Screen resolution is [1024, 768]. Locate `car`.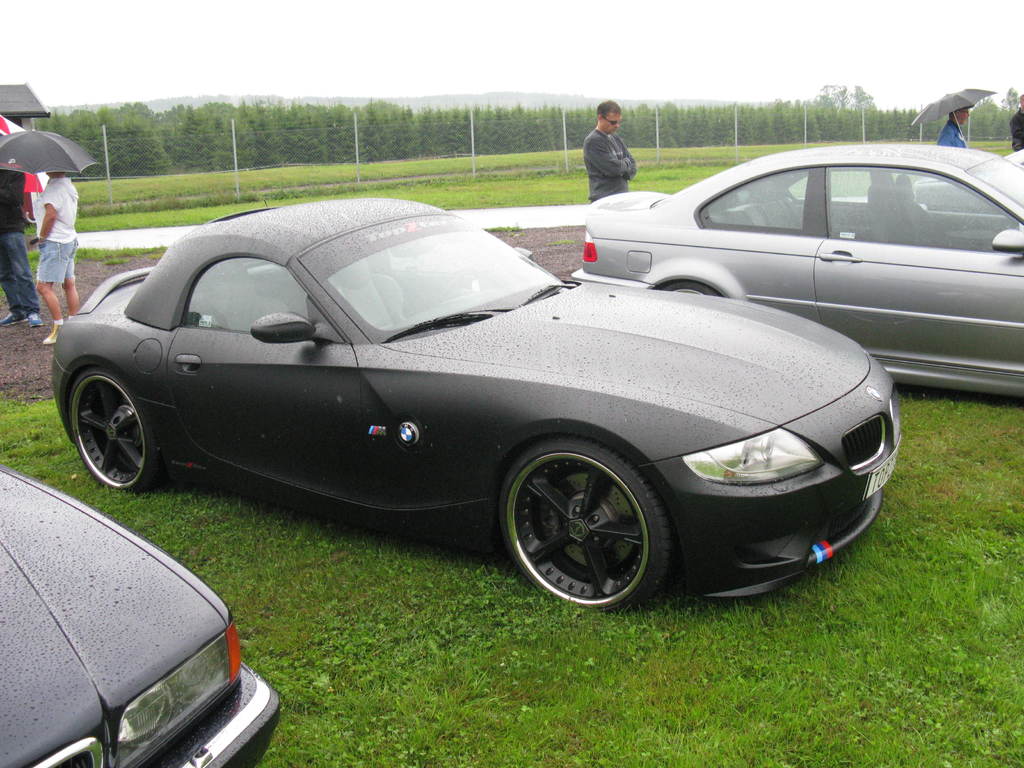
[911, 145, 1023, 216].
